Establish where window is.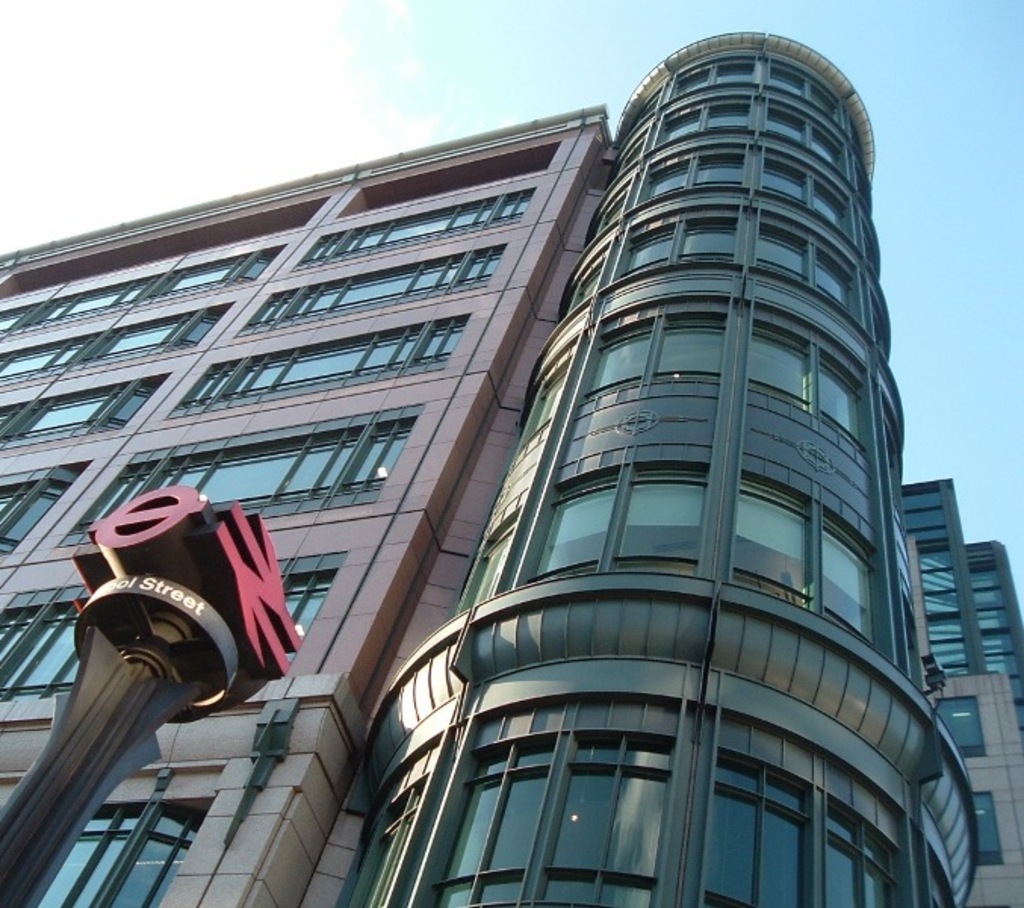
Established at <region>653, 325, 725, 387</region>.
